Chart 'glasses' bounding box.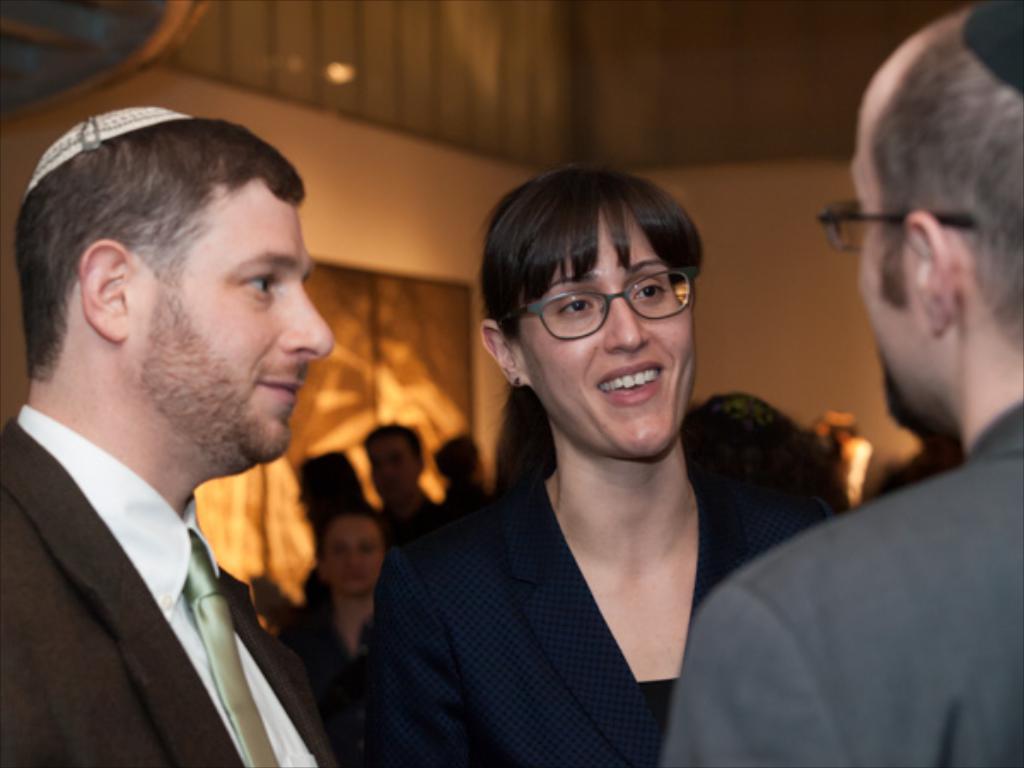
Charted: [812,195,985,258].
